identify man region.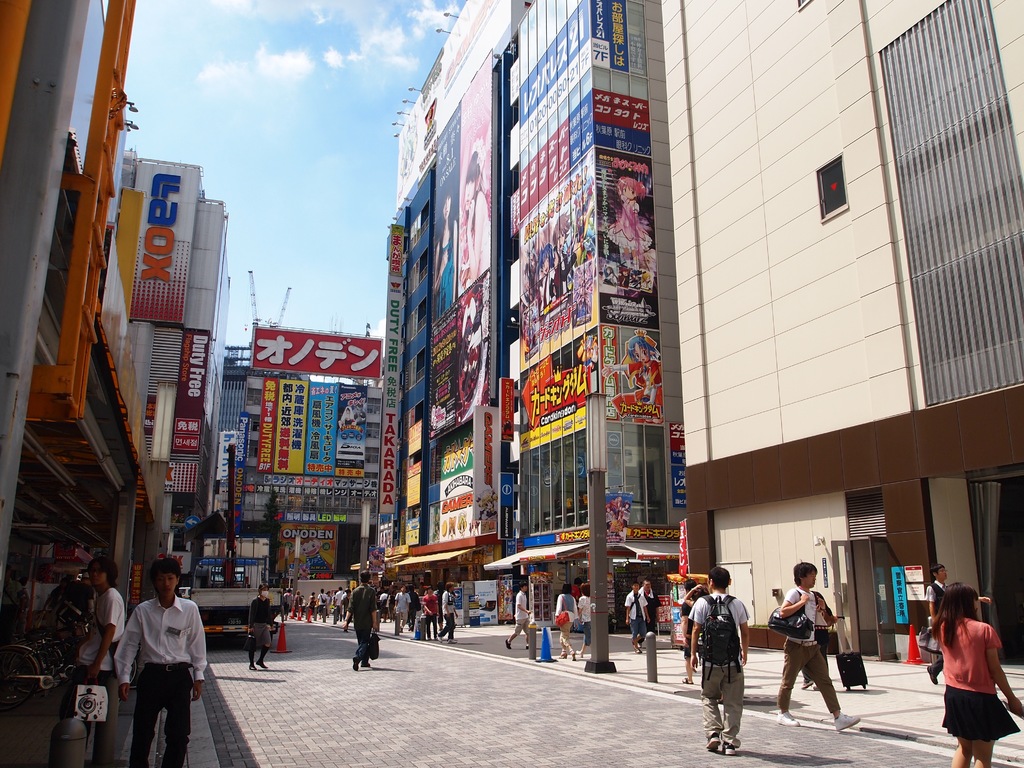
Region: region(925, 563, 947, 684).
